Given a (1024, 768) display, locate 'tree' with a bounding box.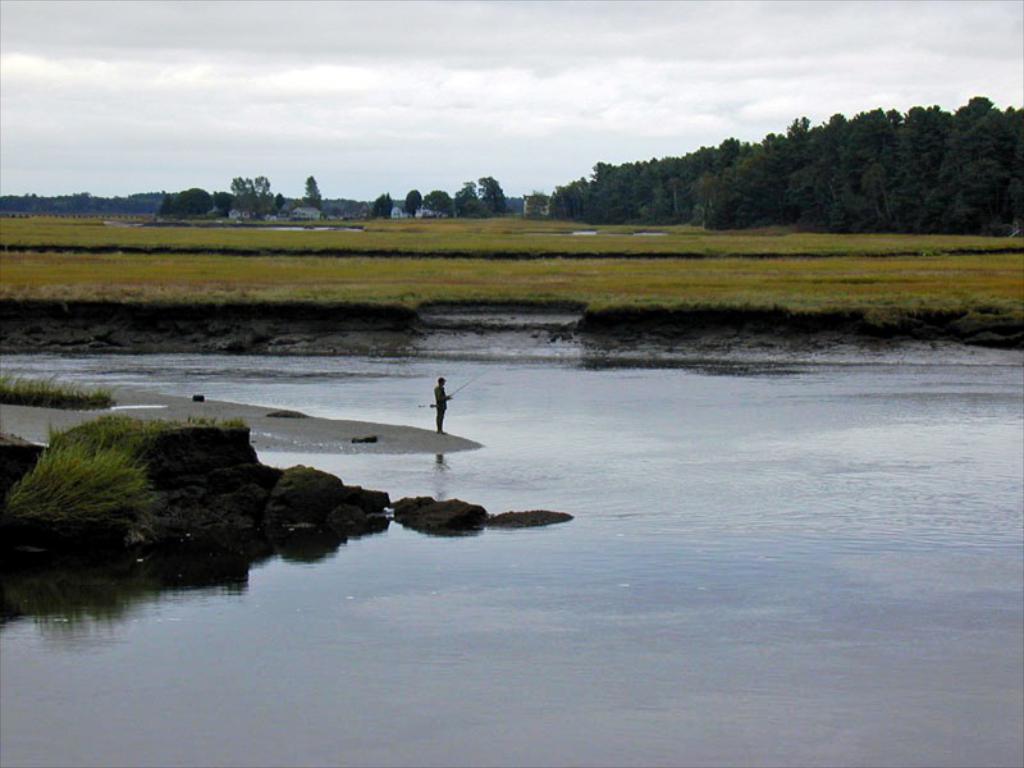
Located: BBox(422, 191, 453, 216).
